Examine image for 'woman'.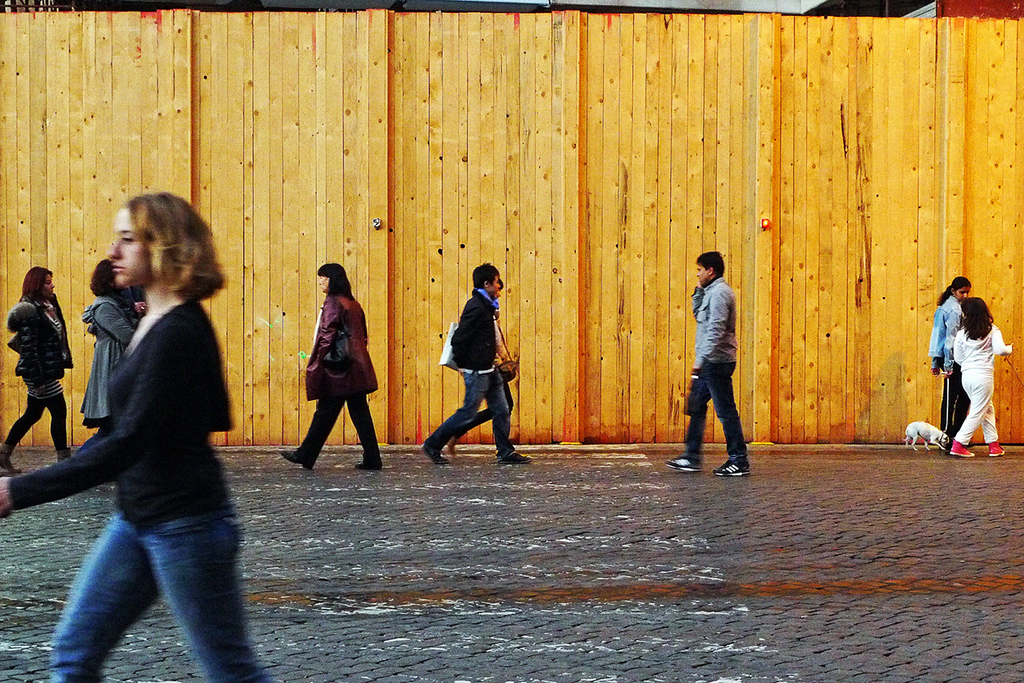
Examination result: {"left": 86, "top": 262, "right": 141, "bottom": 432}.
